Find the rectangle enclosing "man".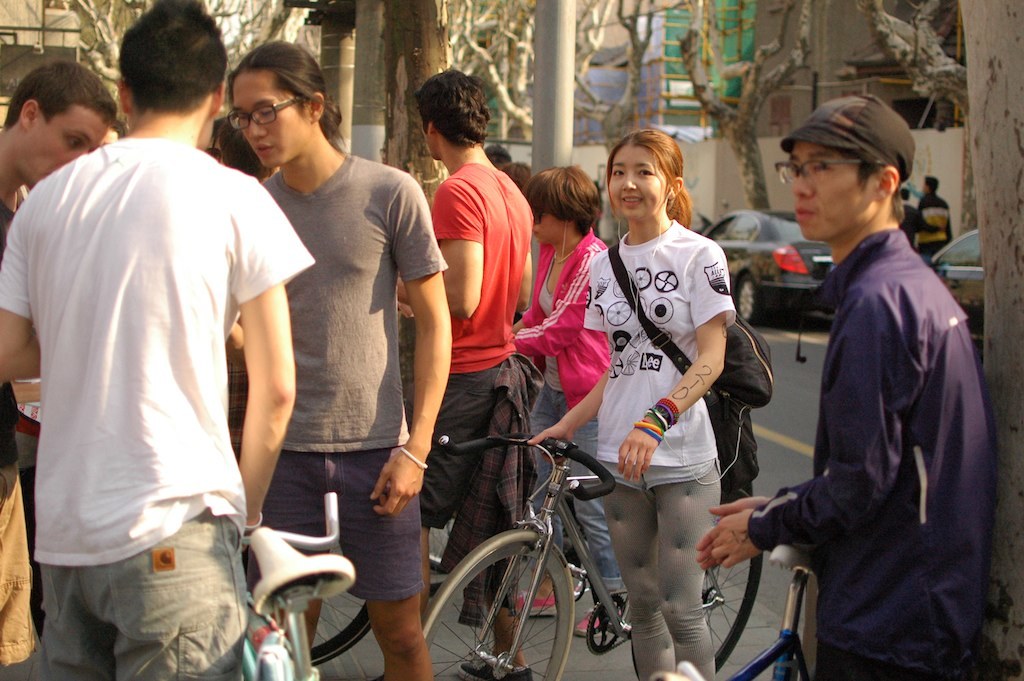
[223,44,453,680].
